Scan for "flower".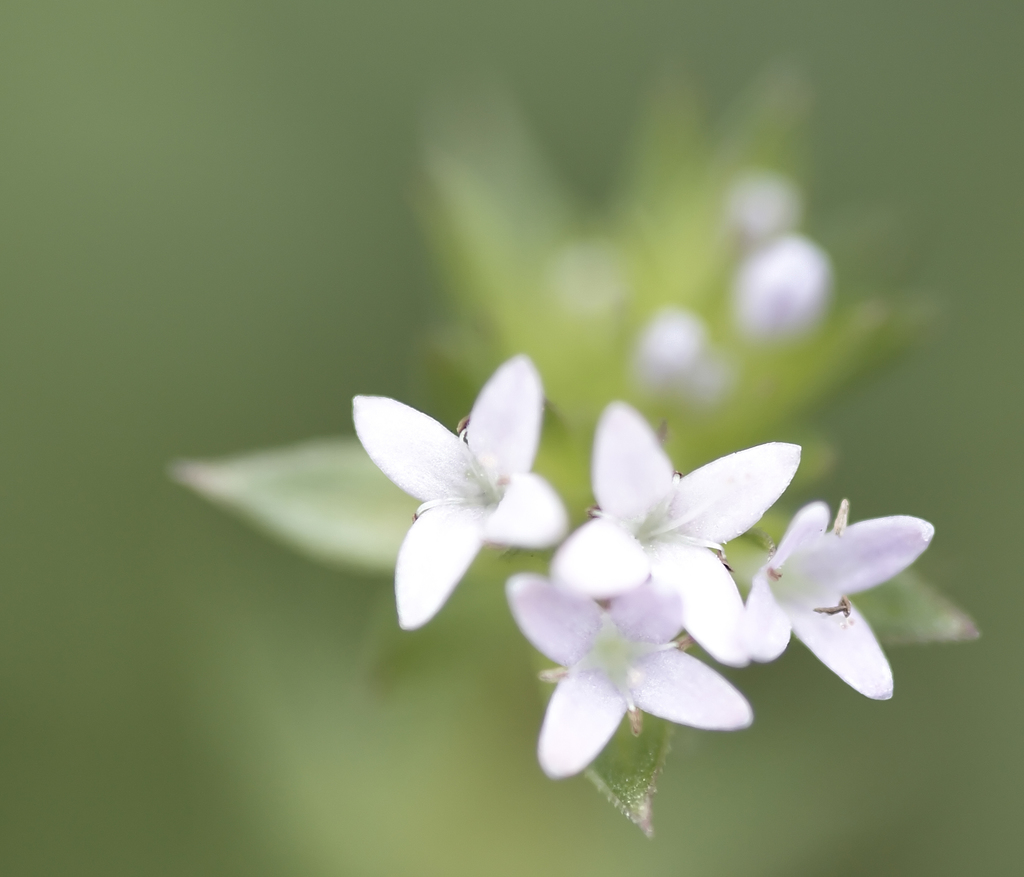
Scan result: 504 575 754 778.
